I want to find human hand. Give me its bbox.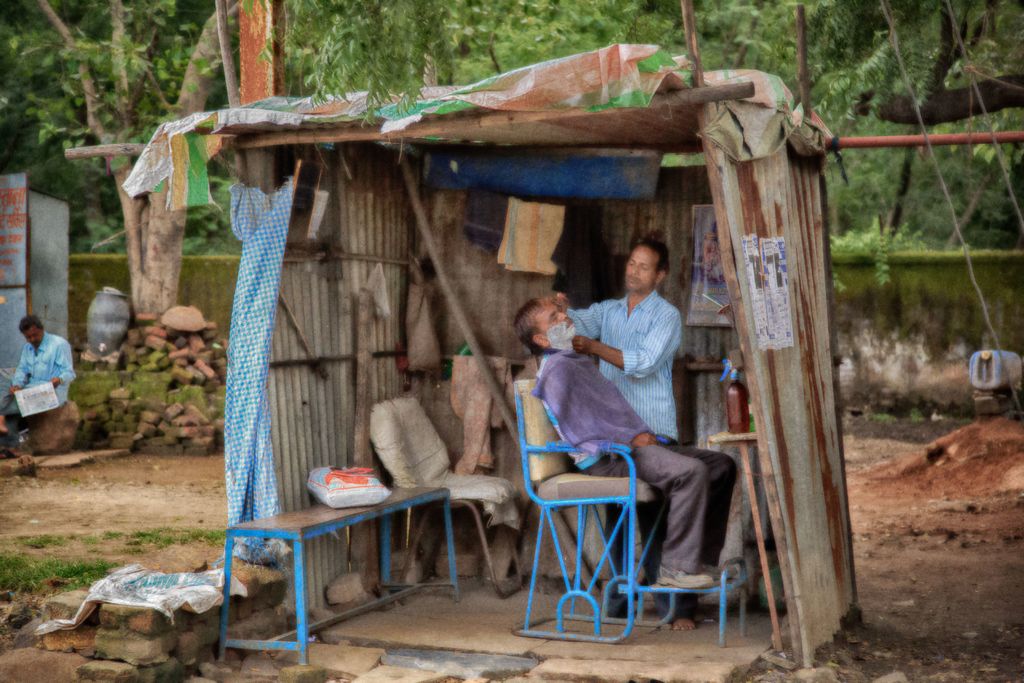
8, 383, 22, 398.
